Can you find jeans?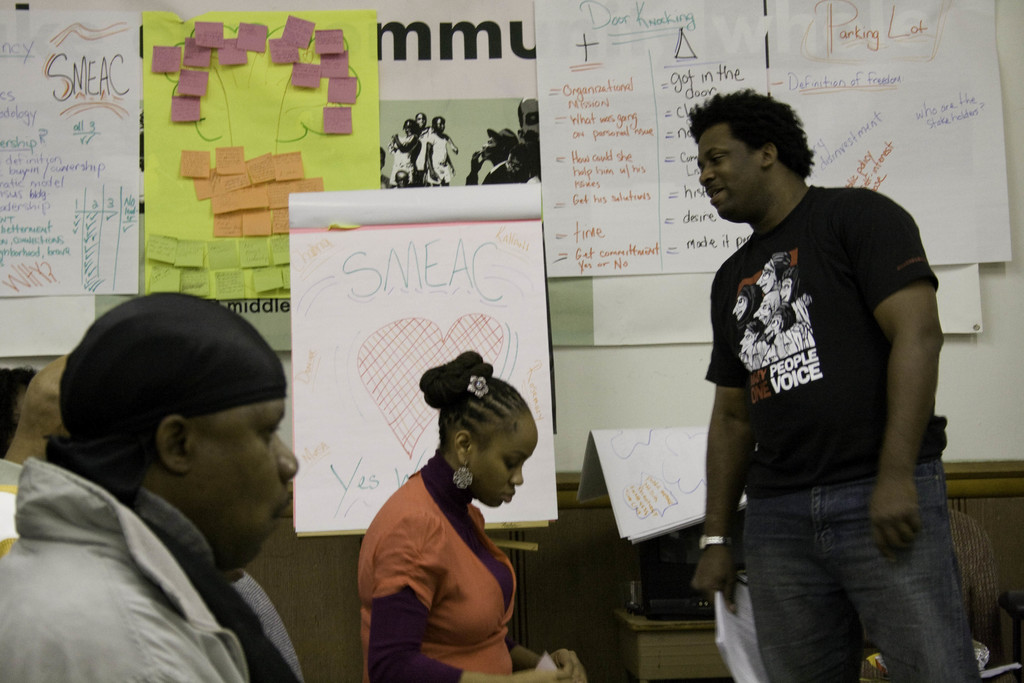
Yes, bounding box: <box>733,465,975,679</box>.
